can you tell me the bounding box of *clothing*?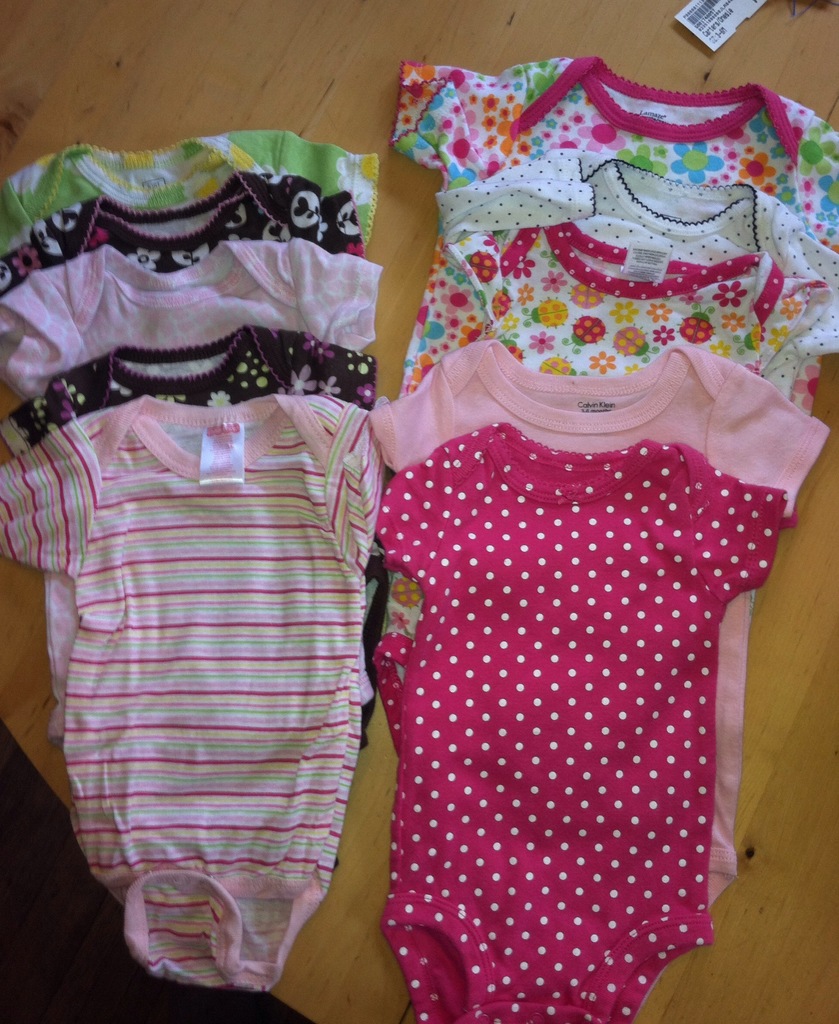
[x1=371, y1=342, x2=833, y2=909].
